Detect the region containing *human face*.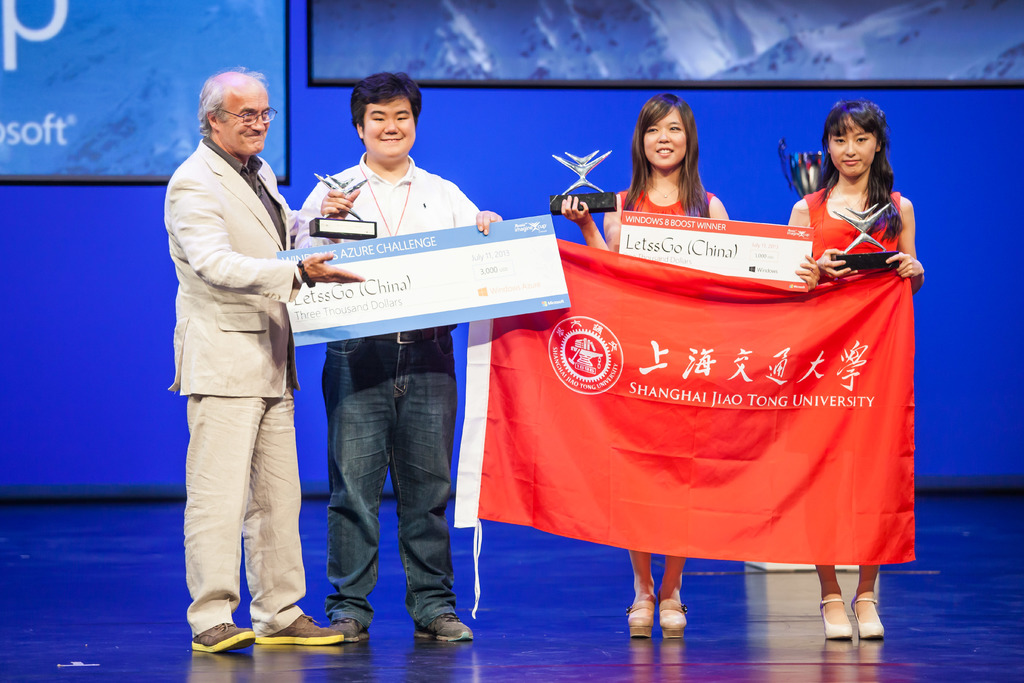
bbox=(220, 85, 270, 157).
